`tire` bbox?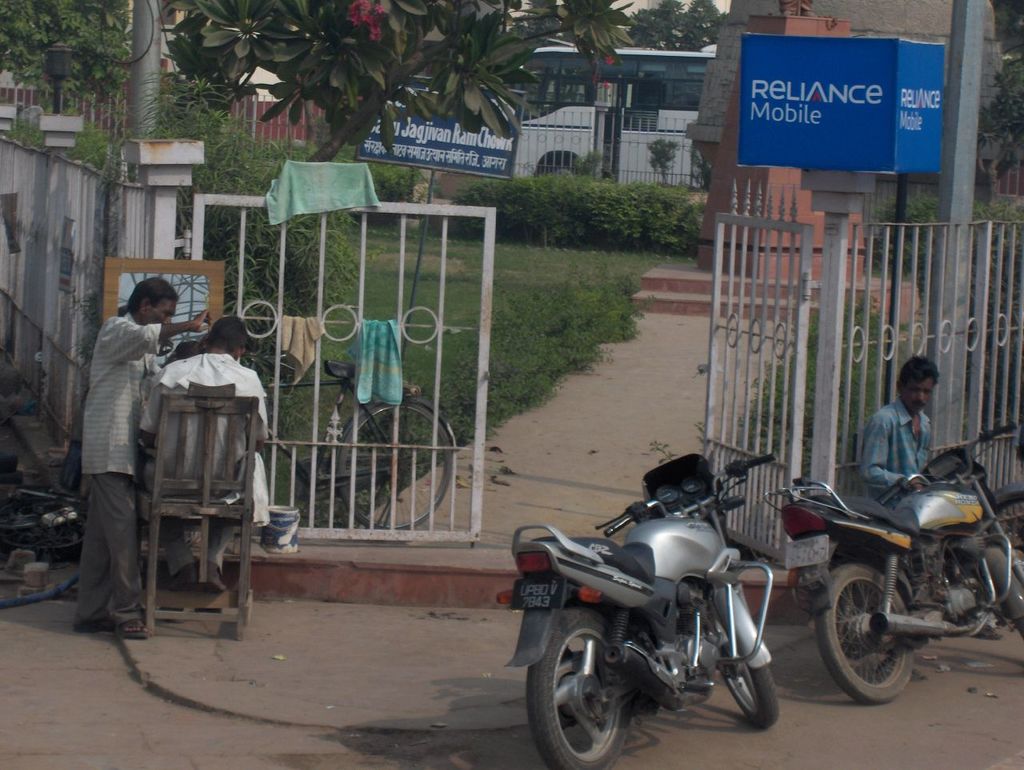
(528,601,630,769)
